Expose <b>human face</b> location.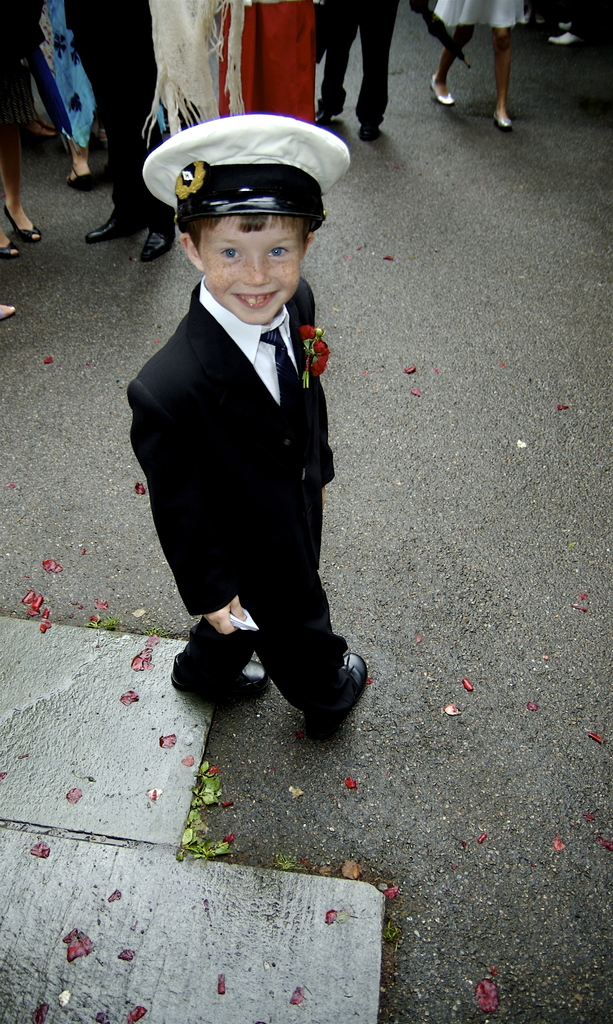
Exposed at bbox=[189, 220, 310, 318].
